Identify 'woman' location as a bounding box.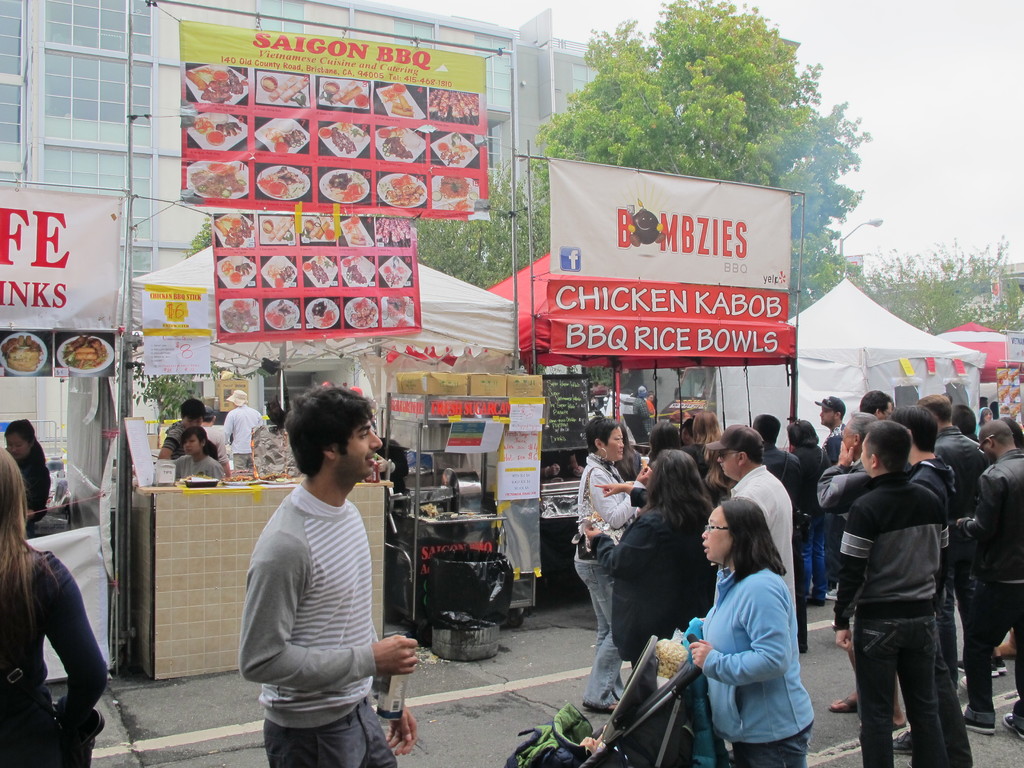
bbox=(691, 405, 724, 506).
